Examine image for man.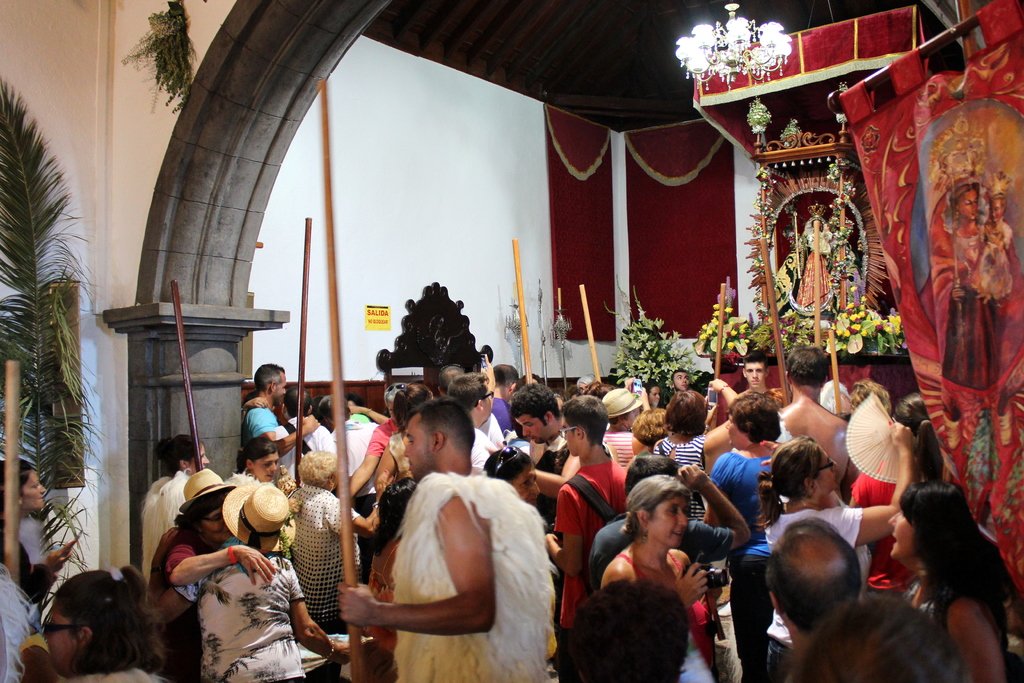
Examination result: detection(789, 594, 974, 682).
